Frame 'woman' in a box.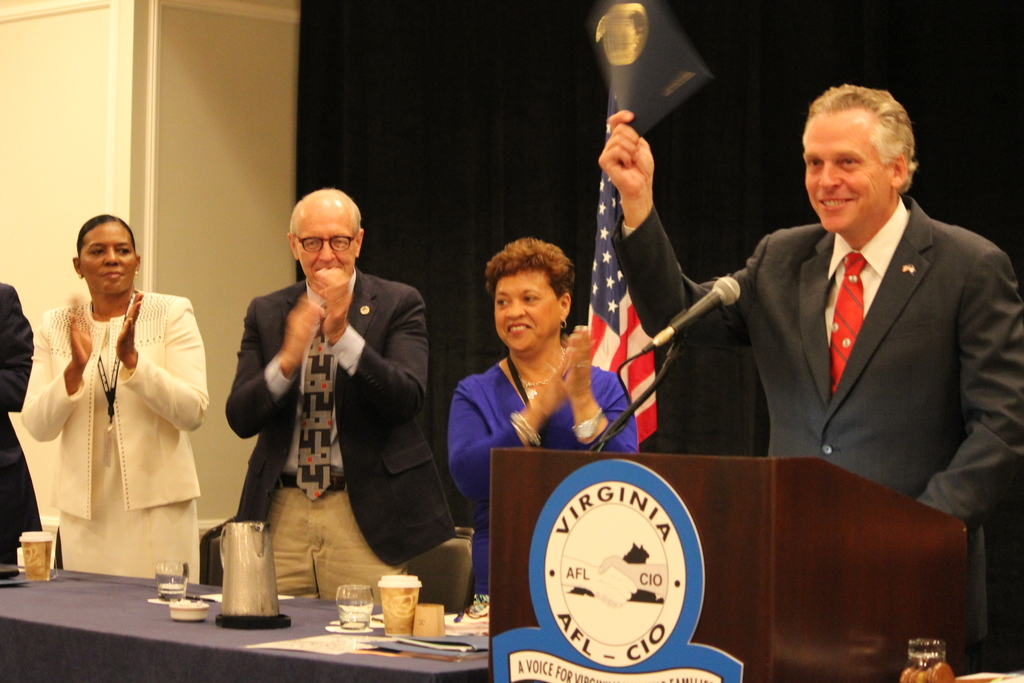
[left=22, top=210, right=212, bottom=587].
